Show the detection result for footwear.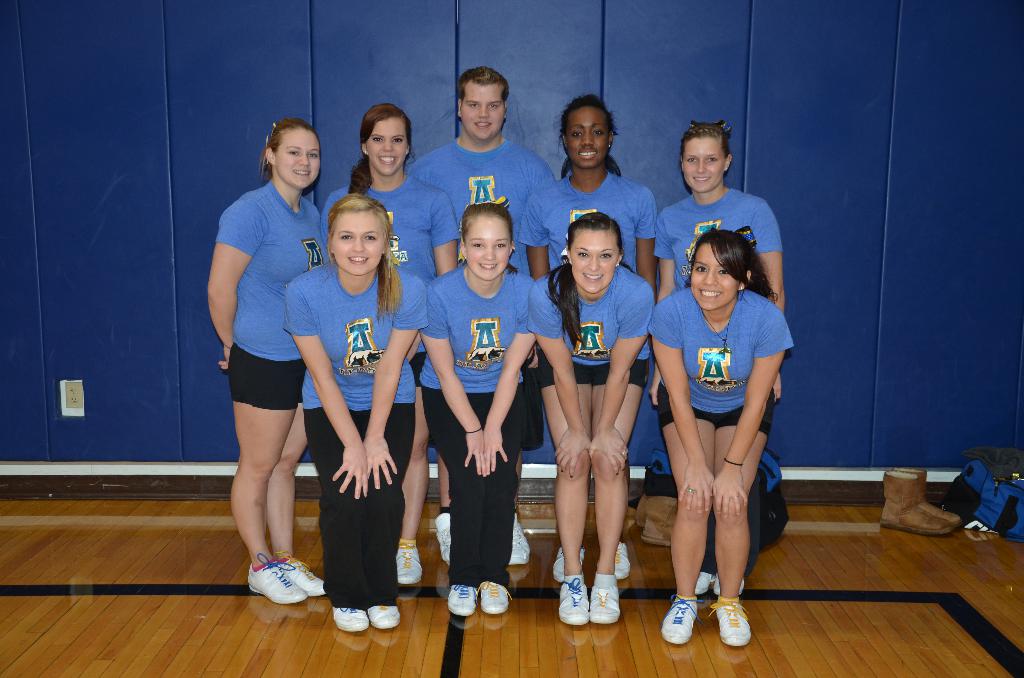
detection(551, 546, 586, 579).
